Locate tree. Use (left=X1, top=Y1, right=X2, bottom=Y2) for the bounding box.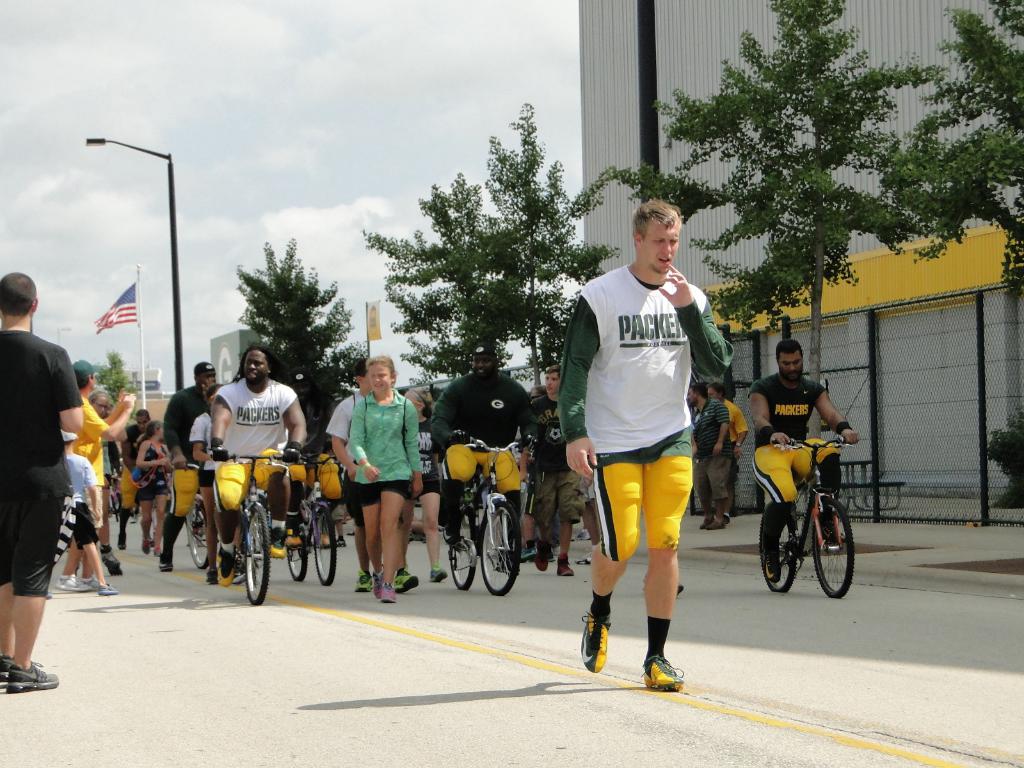
(left=584, top=0, right=942, bottom=384).
